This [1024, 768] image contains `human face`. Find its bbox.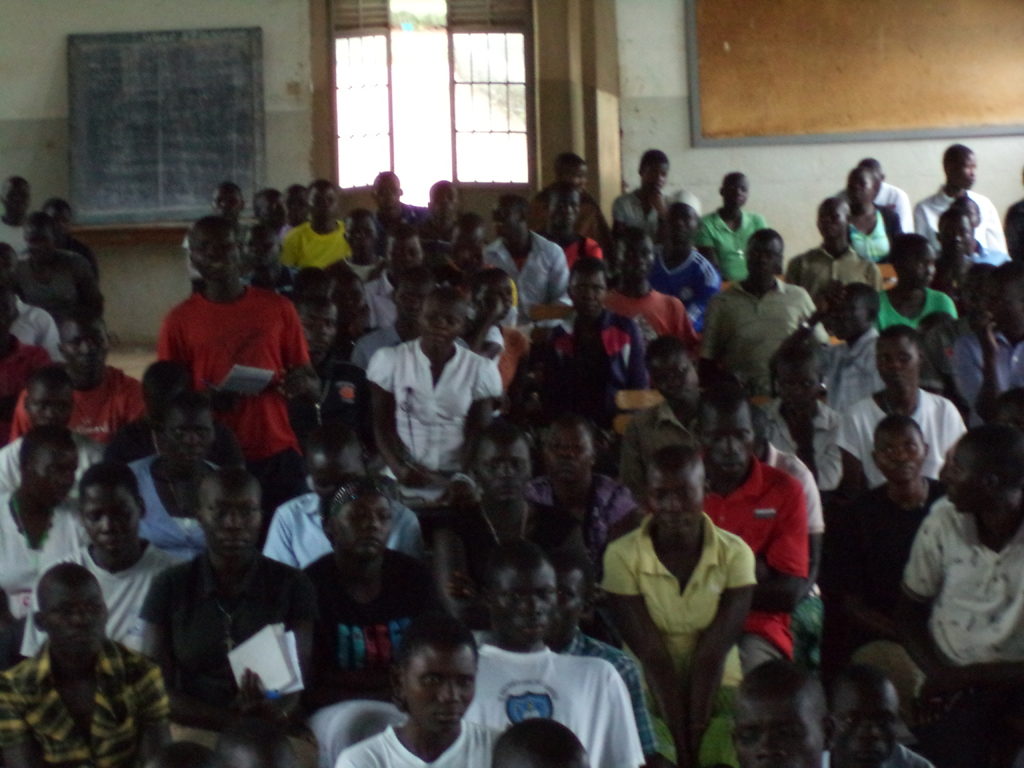
(828, 687, 898, 767).
